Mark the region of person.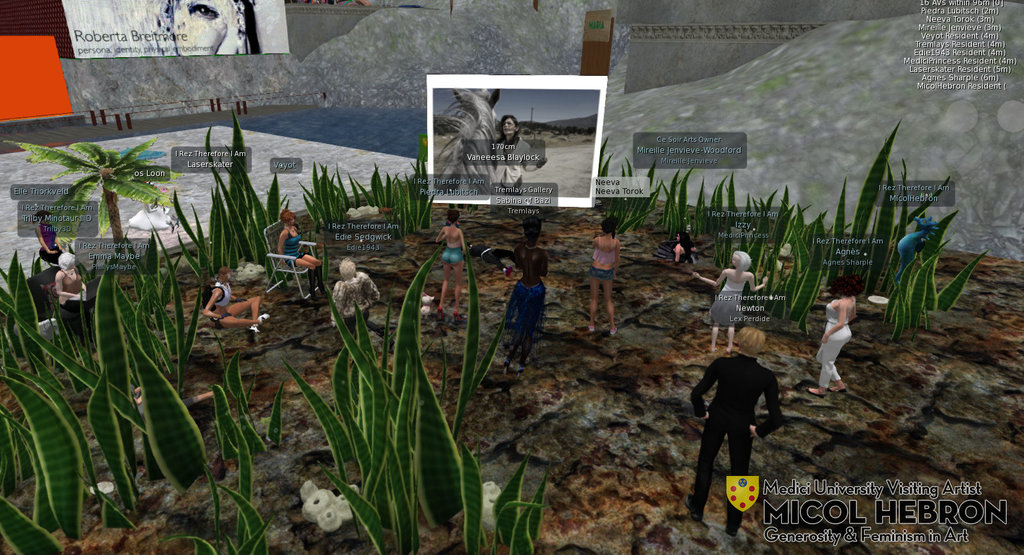
Region: l=806, t=276, r=856, b=398.
